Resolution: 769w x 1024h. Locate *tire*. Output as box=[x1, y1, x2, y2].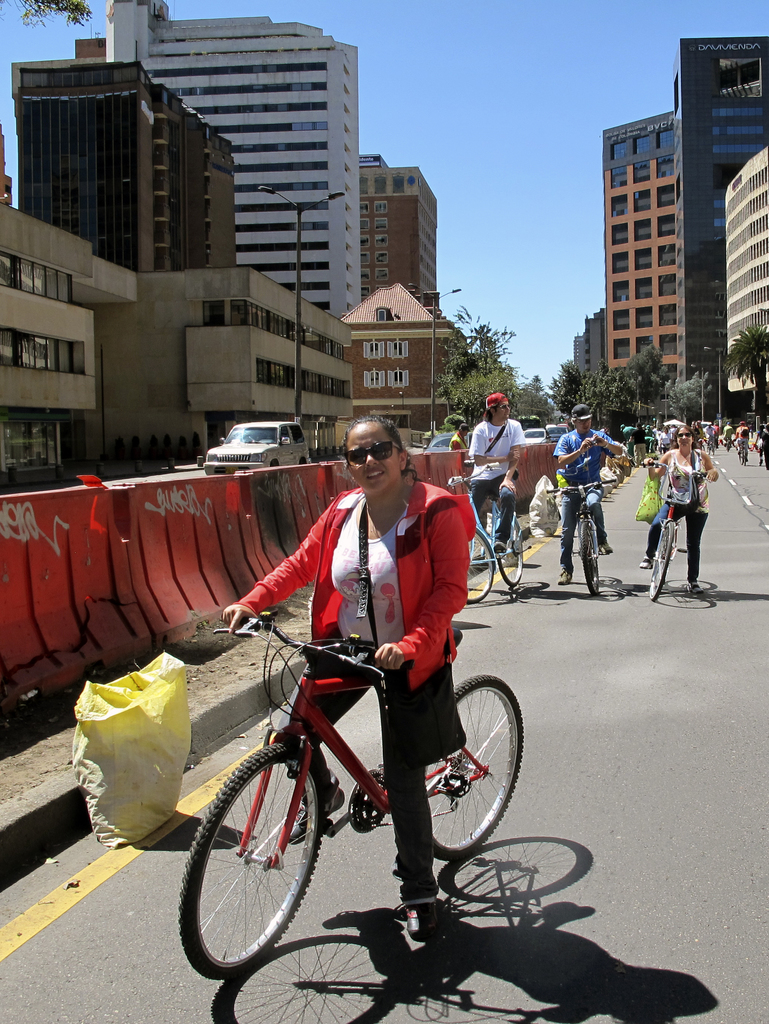
box=[711, 442, 717, 454].
